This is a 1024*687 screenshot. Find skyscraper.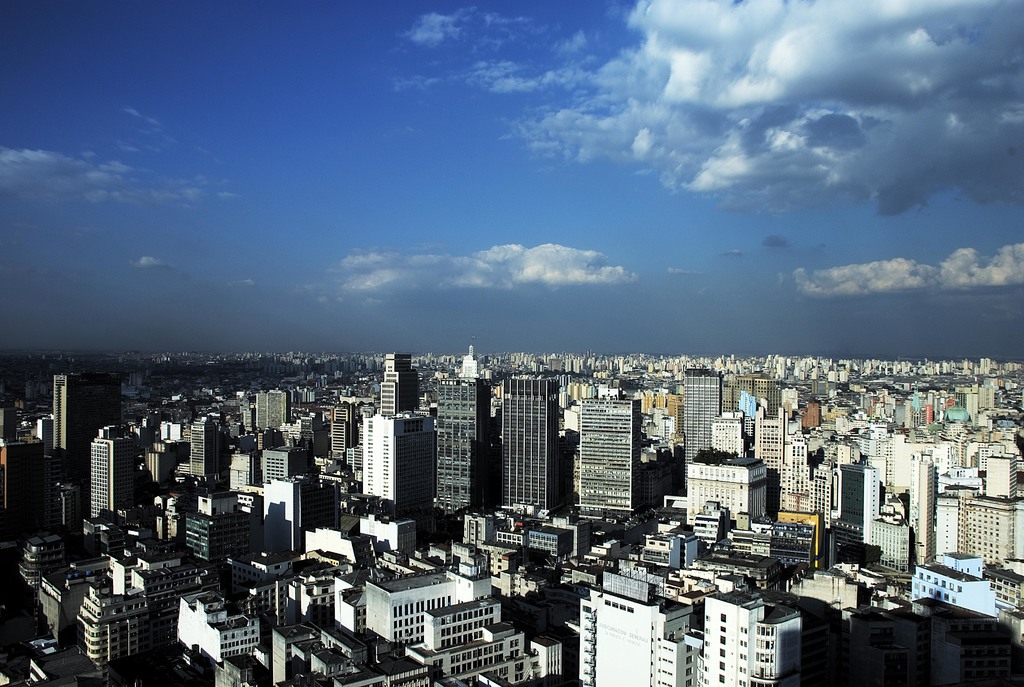
Bounding box: 257,469,333,553.
